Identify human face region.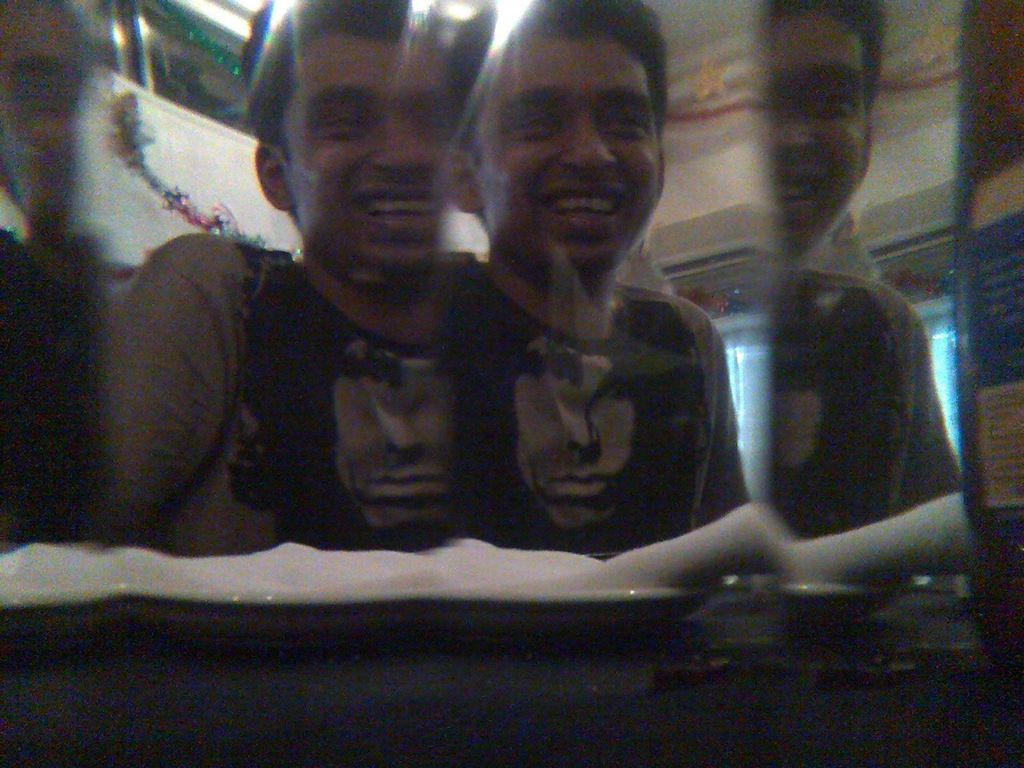
Region: left=330, top=340, right=454, bottom=534.
